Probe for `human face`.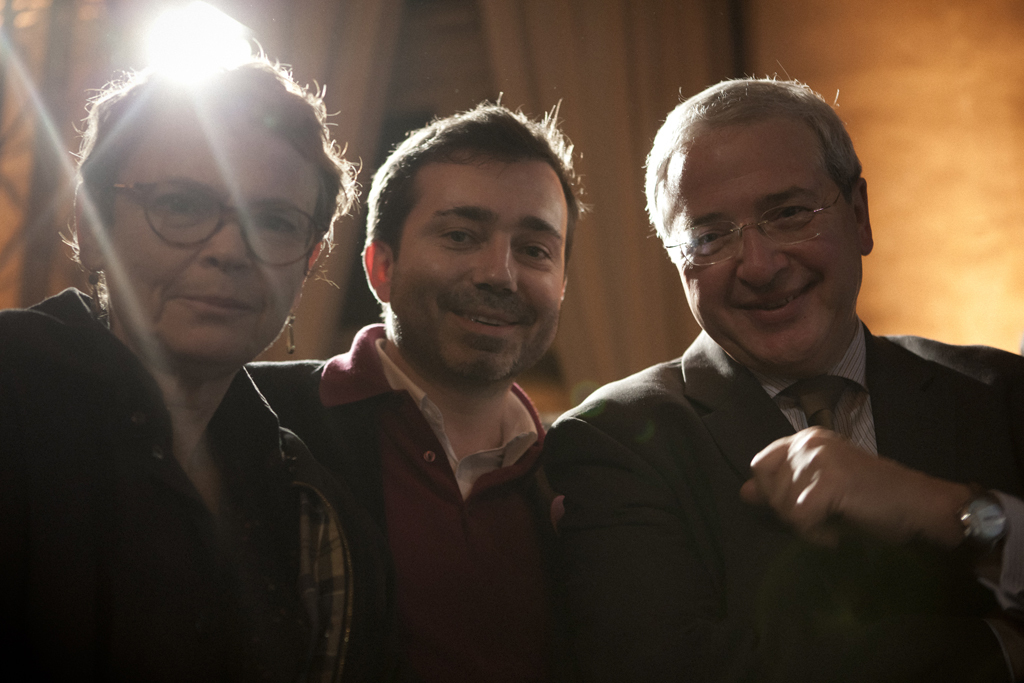
Probe result: l=396, t=162, r=562, b=388.
